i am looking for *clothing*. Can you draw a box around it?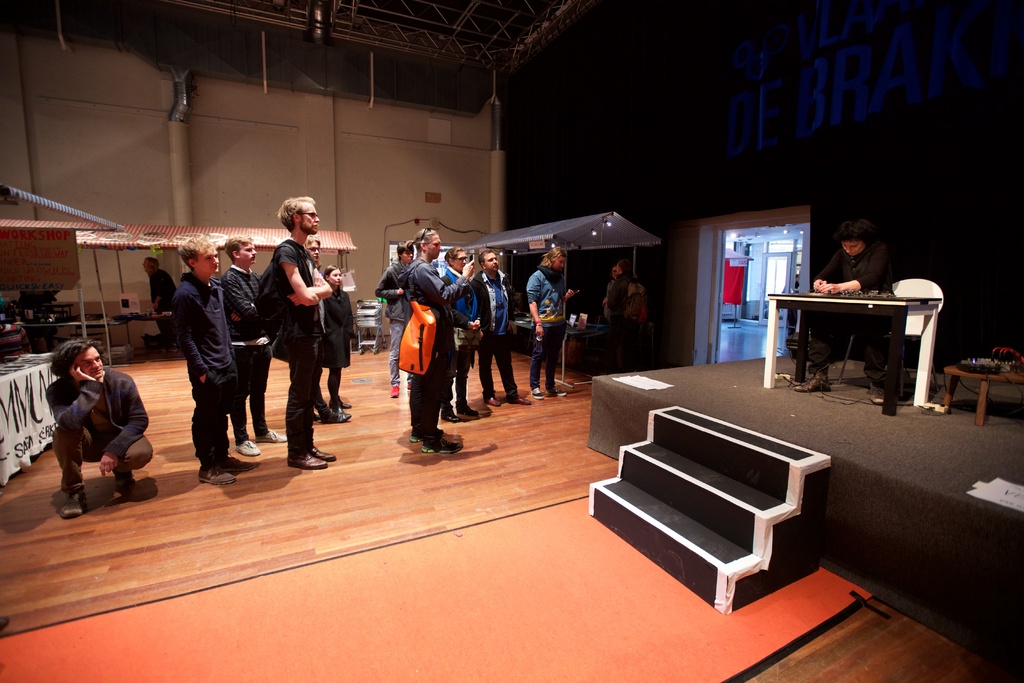
Sure, the bounding box is select_region(812, 247, 895, 384).
